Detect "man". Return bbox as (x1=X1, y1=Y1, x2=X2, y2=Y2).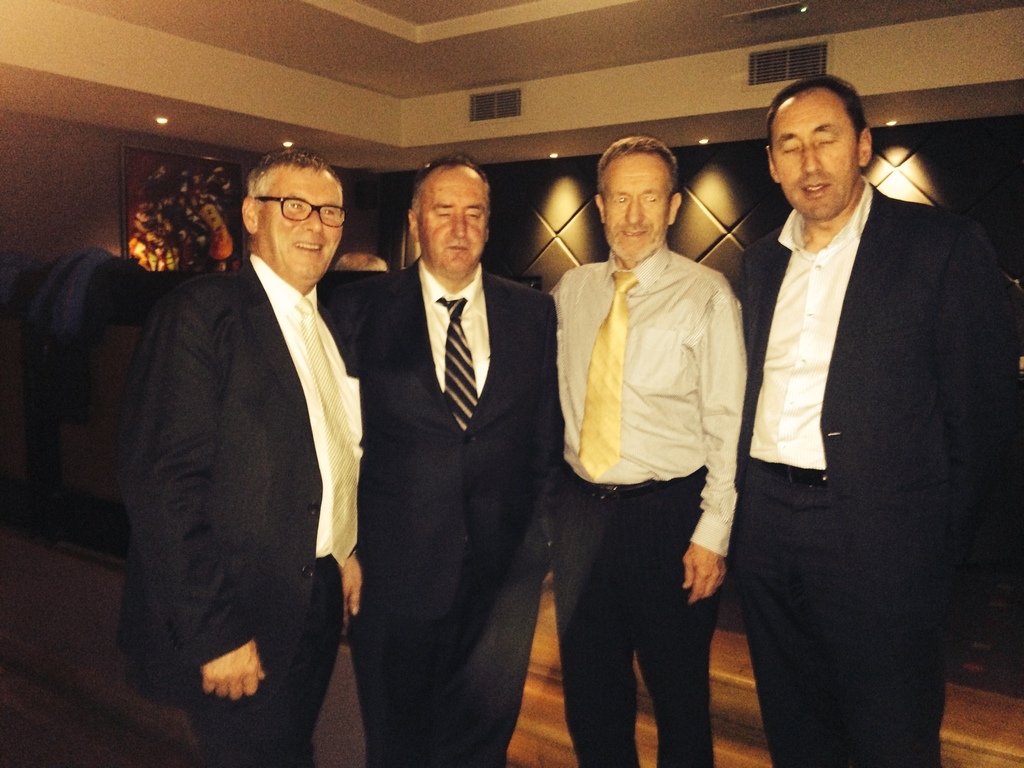
(x1=733, y1=69, x2=1021, y2=767).
